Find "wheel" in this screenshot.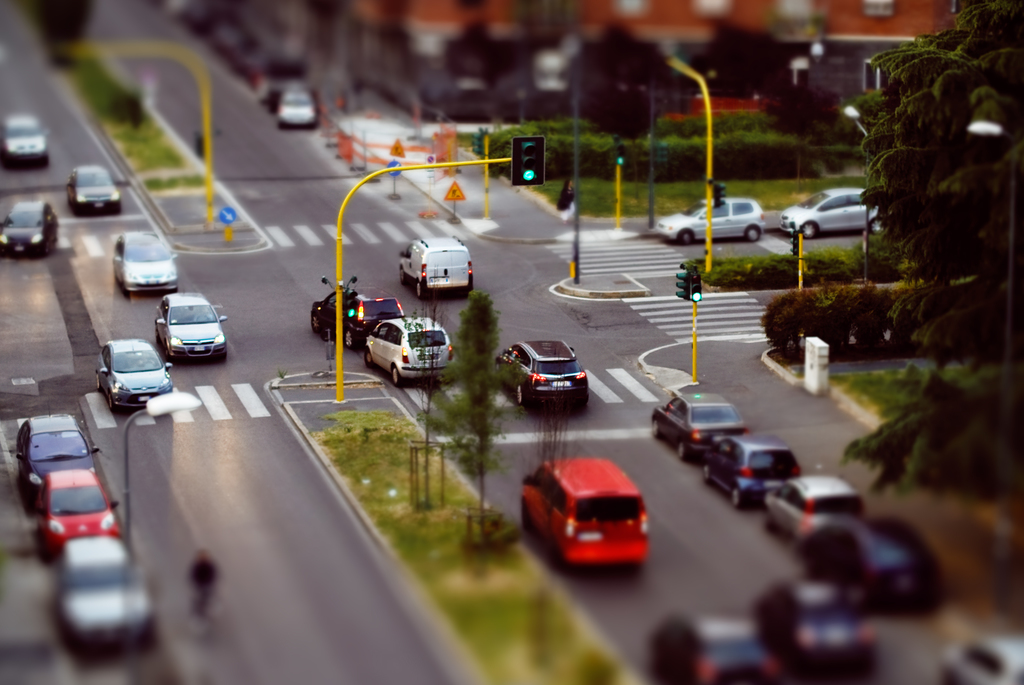
The bounding box for "wheel" is <box>671,442,689,461</box>.
